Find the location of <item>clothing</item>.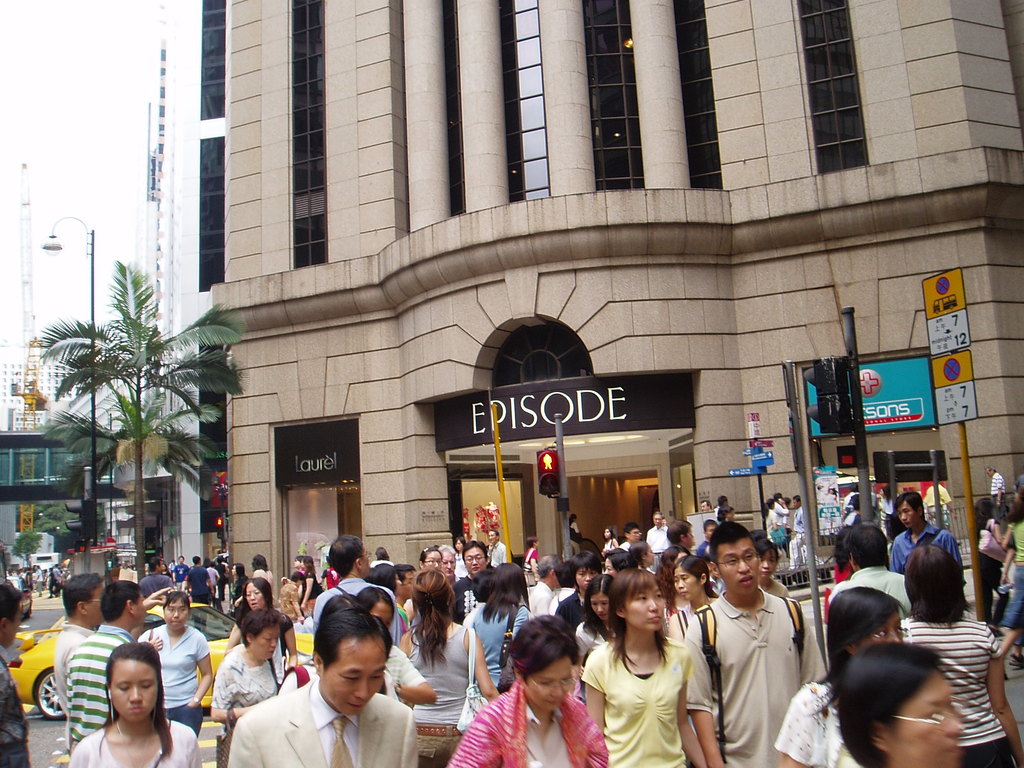
Location: bbox=(139, 573, 172, 596).
